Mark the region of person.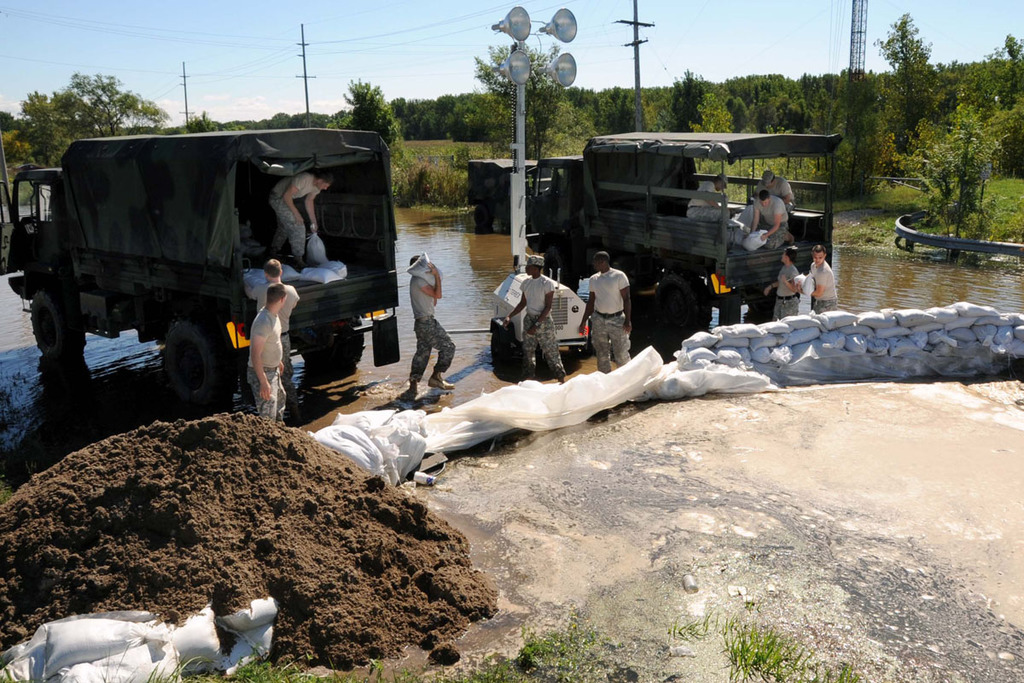
Region: [x1=504, y1=254, x2=567, y2=385].
